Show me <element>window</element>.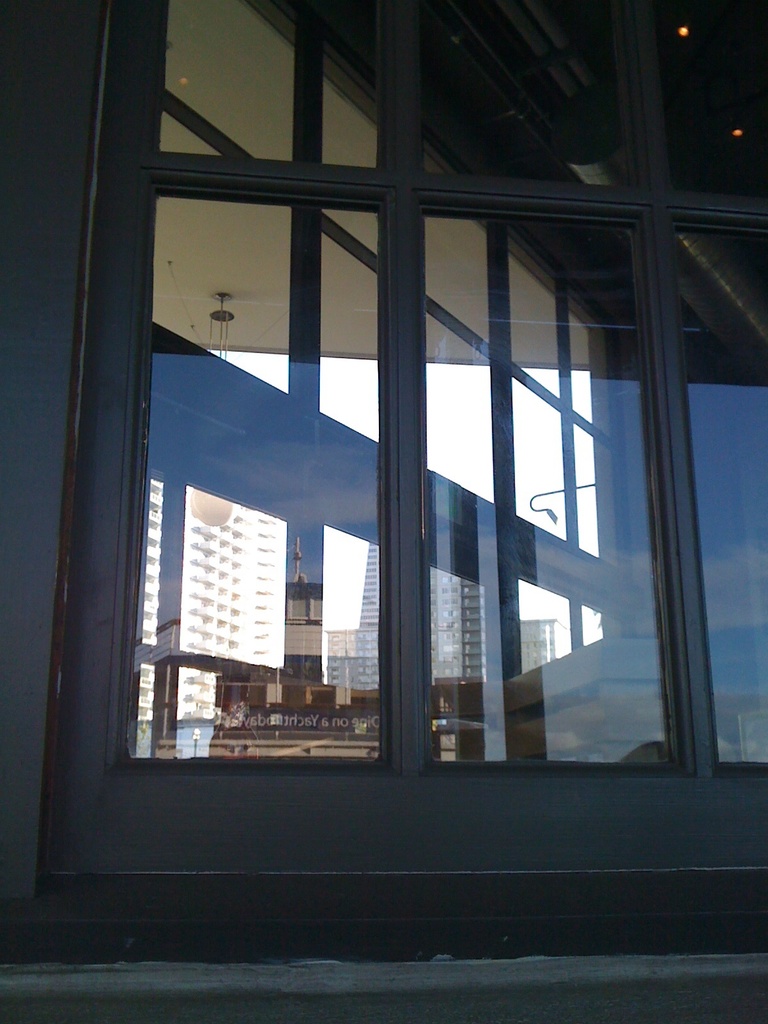
<element>window</element> is here: detection(38, 32, 703, 911).
